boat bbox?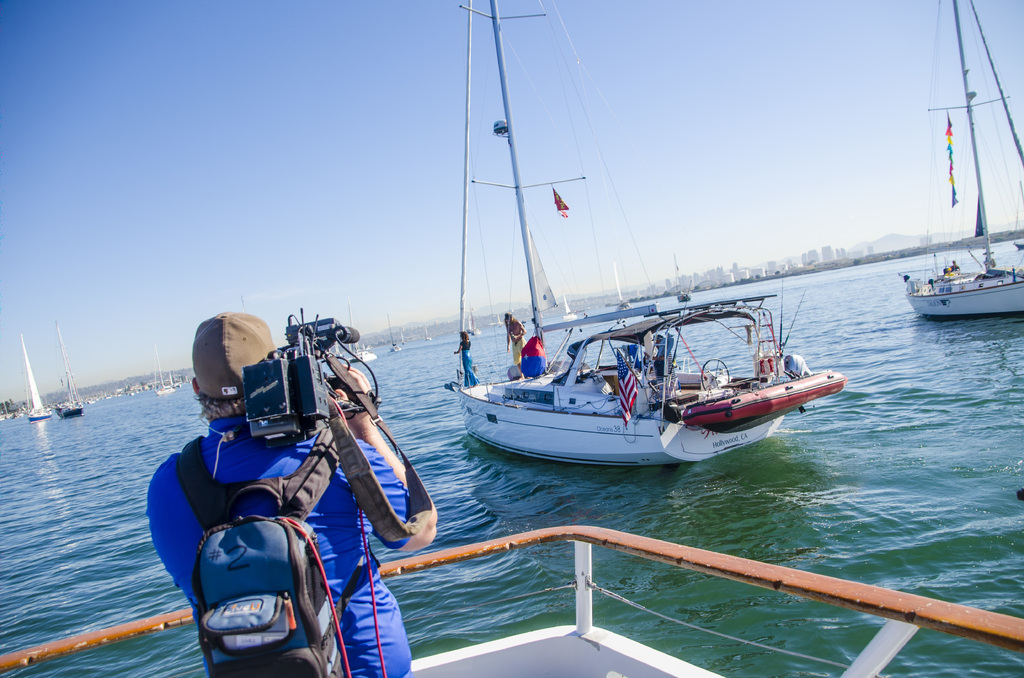
locate(467, 302, 480, 334)
